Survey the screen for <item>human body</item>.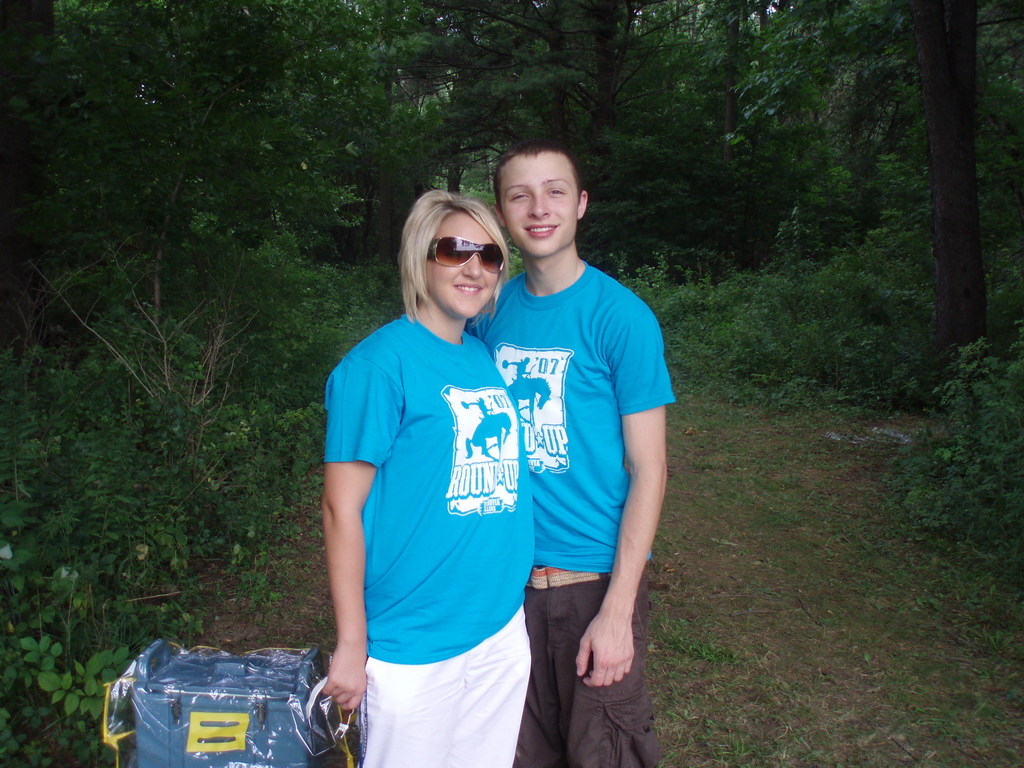
Survey found: bbox=(491, 141, 682, 762).
